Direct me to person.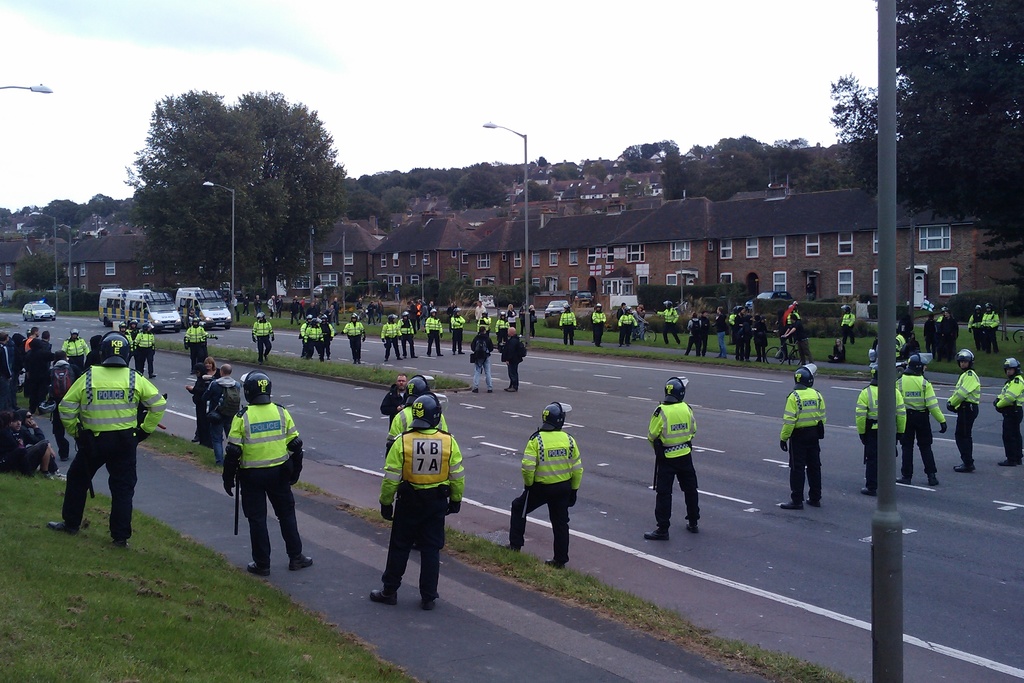
Direction: box(476, 299, 488, 320).
